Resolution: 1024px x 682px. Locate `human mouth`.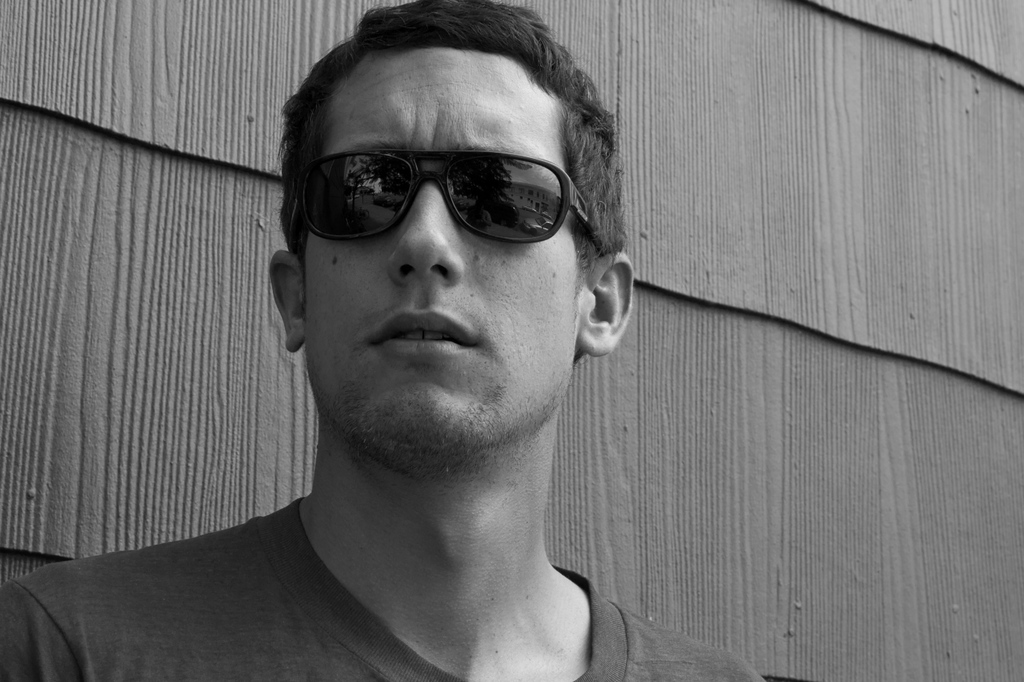
box(368, 308, 480, 356).
